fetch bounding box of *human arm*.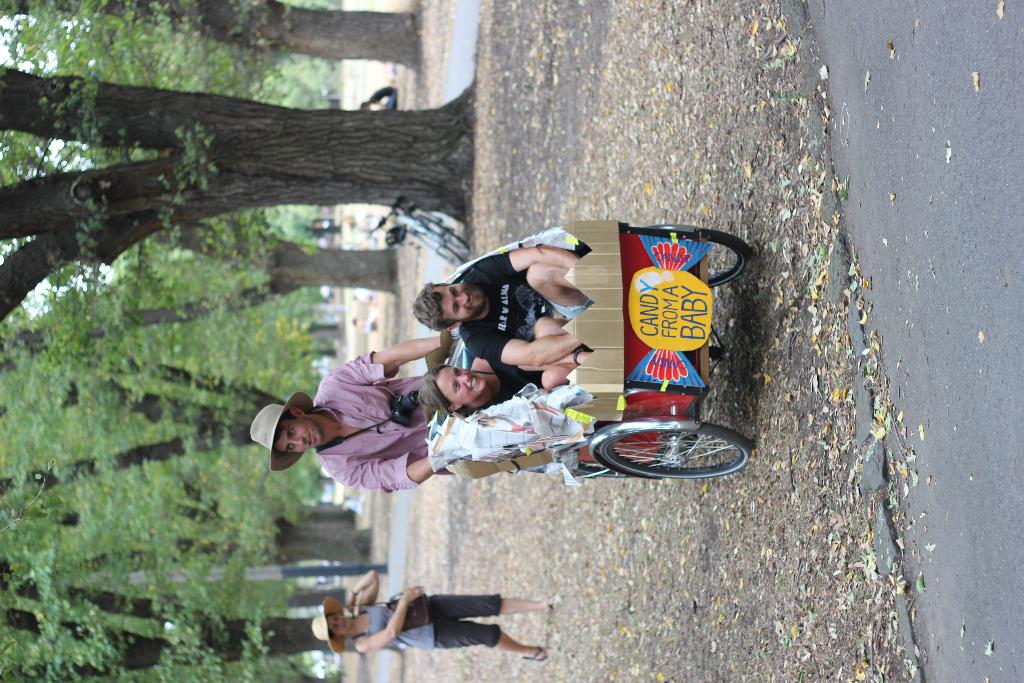
Bbox: (329, 451, 439, 490).
